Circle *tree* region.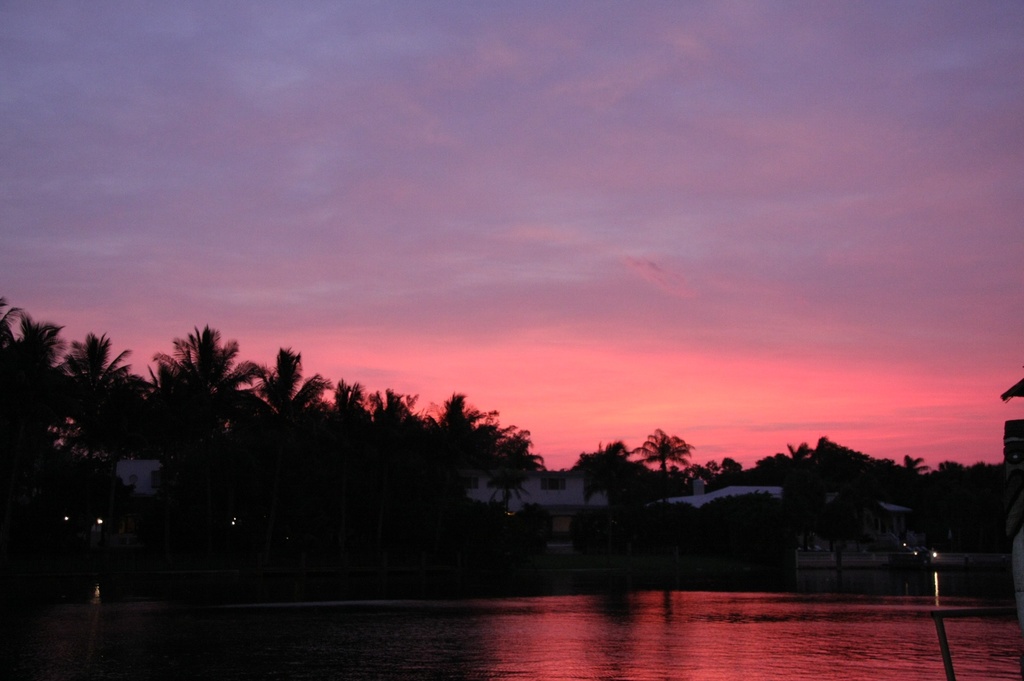
Region: [618,431,699,503].
